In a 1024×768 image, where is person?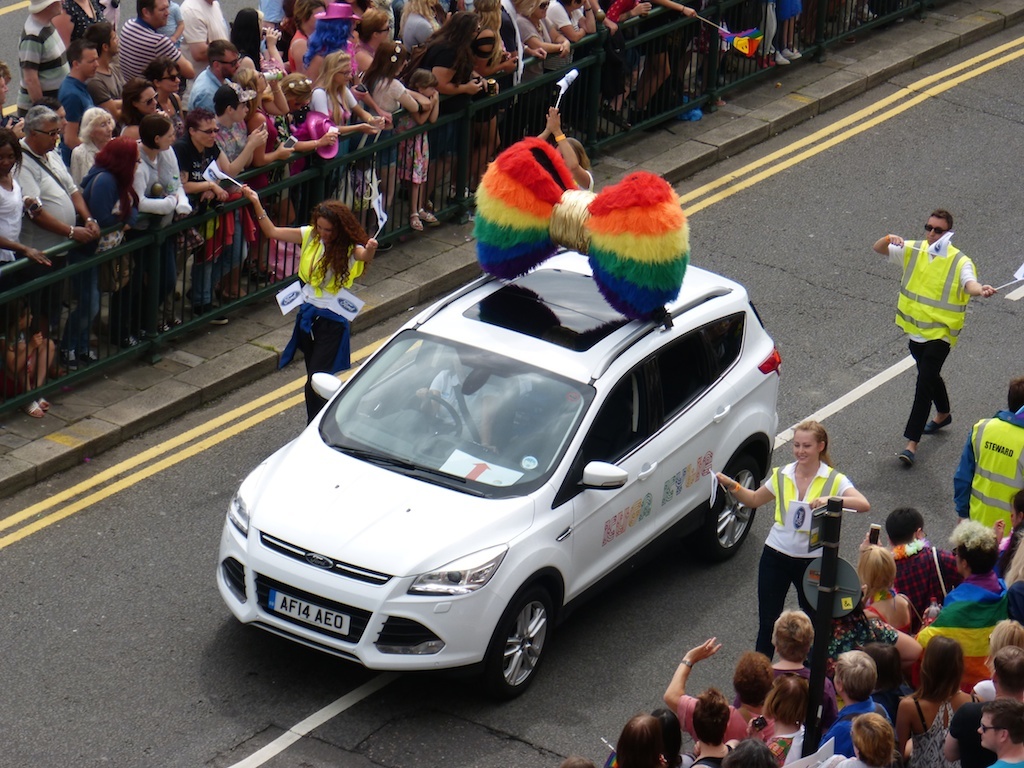
{"left": 929, "top": 512, "right": 1007, "bottom": 691}.
